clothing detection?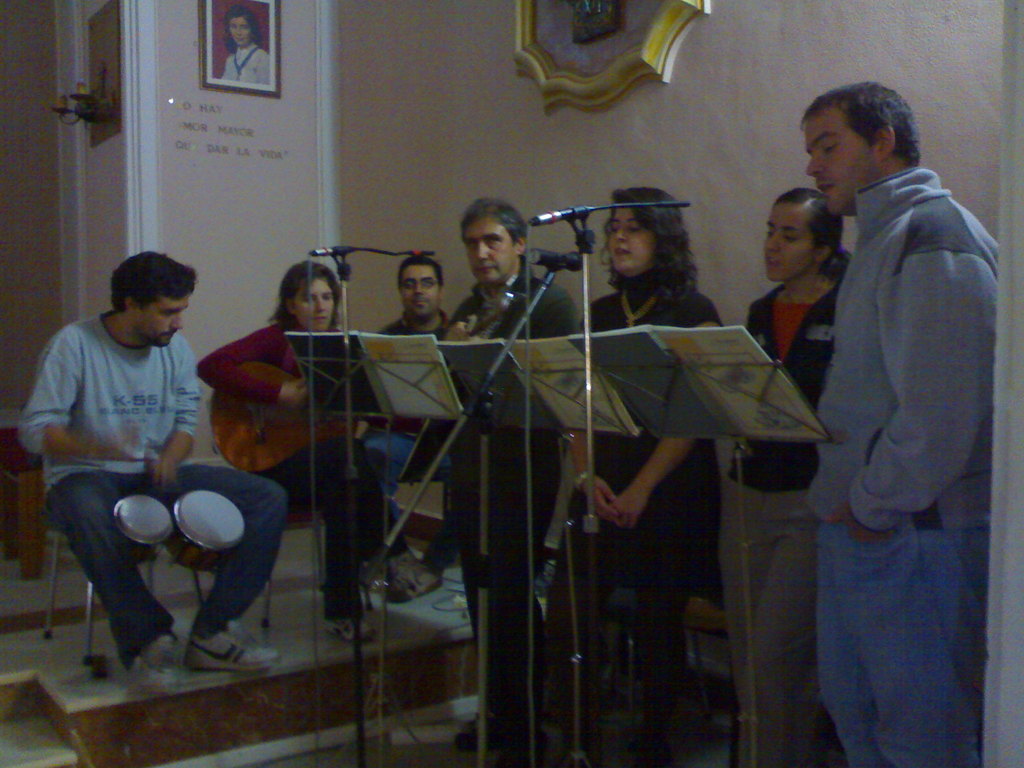
bbox(774, 90, 1004, 757)
